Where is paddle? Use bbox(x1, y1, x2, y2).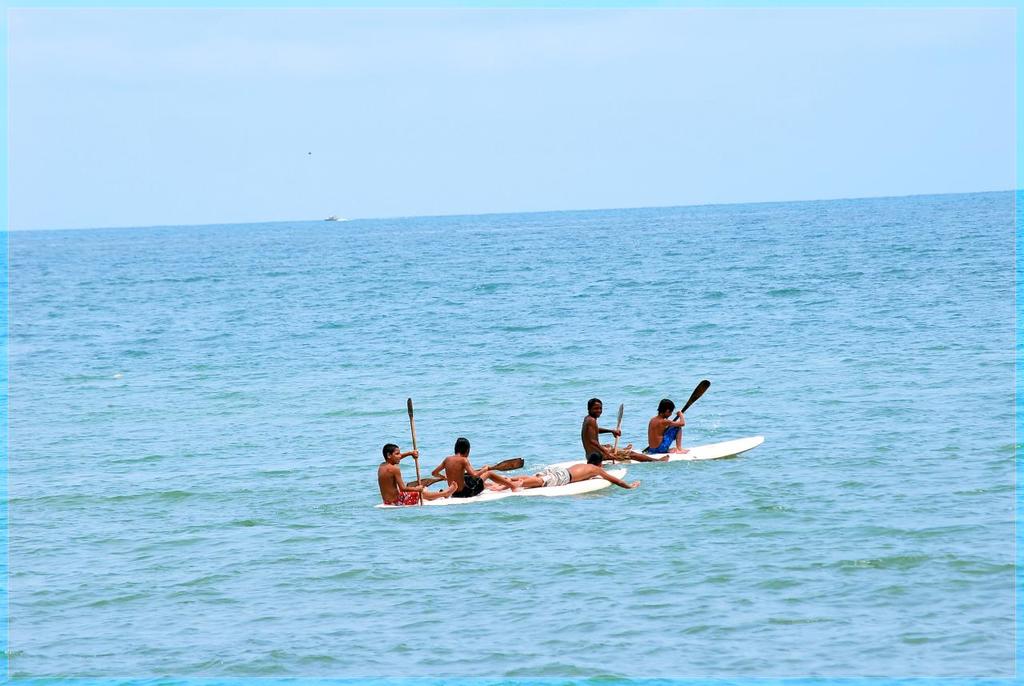
bbox(410, 456, 526, 489).
